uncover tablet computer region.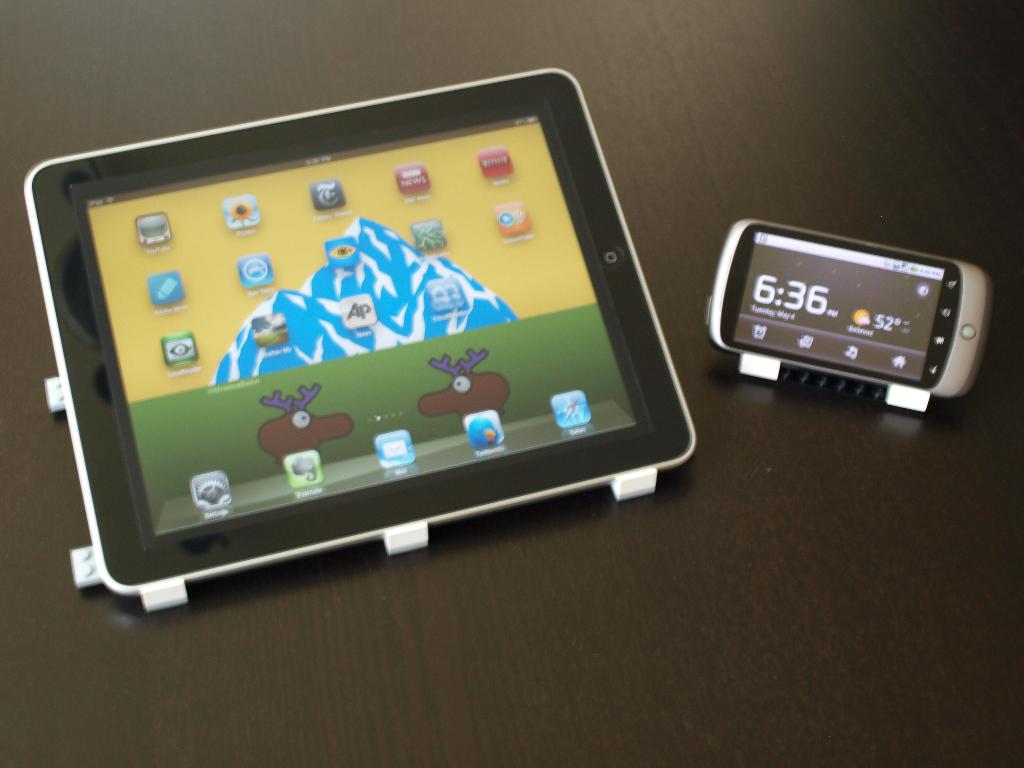
Uncovered: (x1=26, y1=67, x2=698, y2=614).
